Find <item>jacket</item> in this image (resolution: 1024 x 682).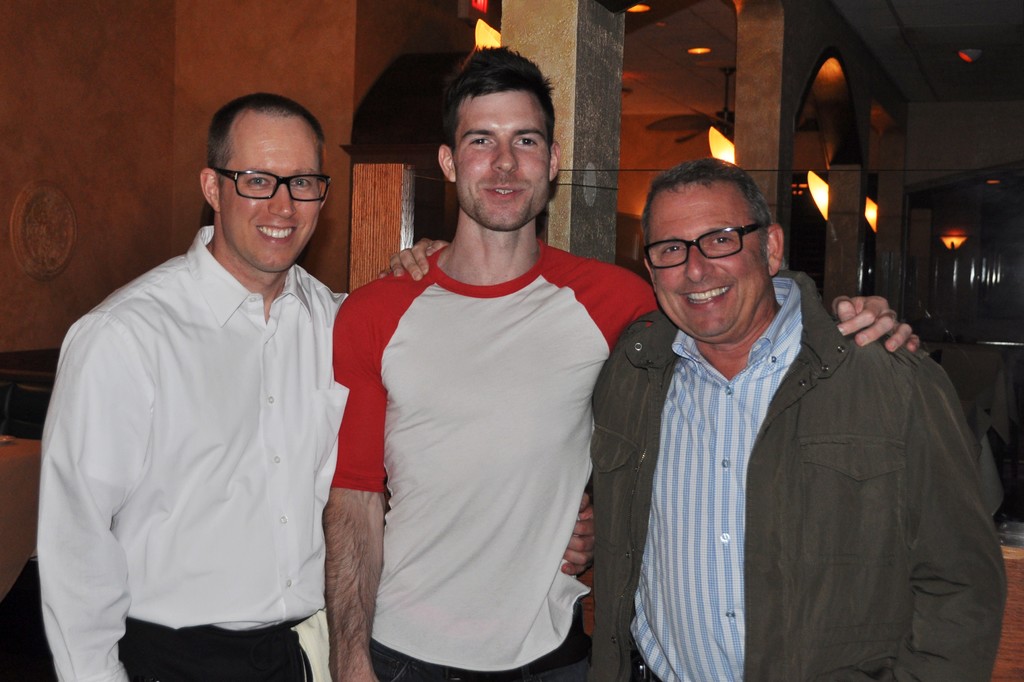
box=[580, 254, 1007, 674].
